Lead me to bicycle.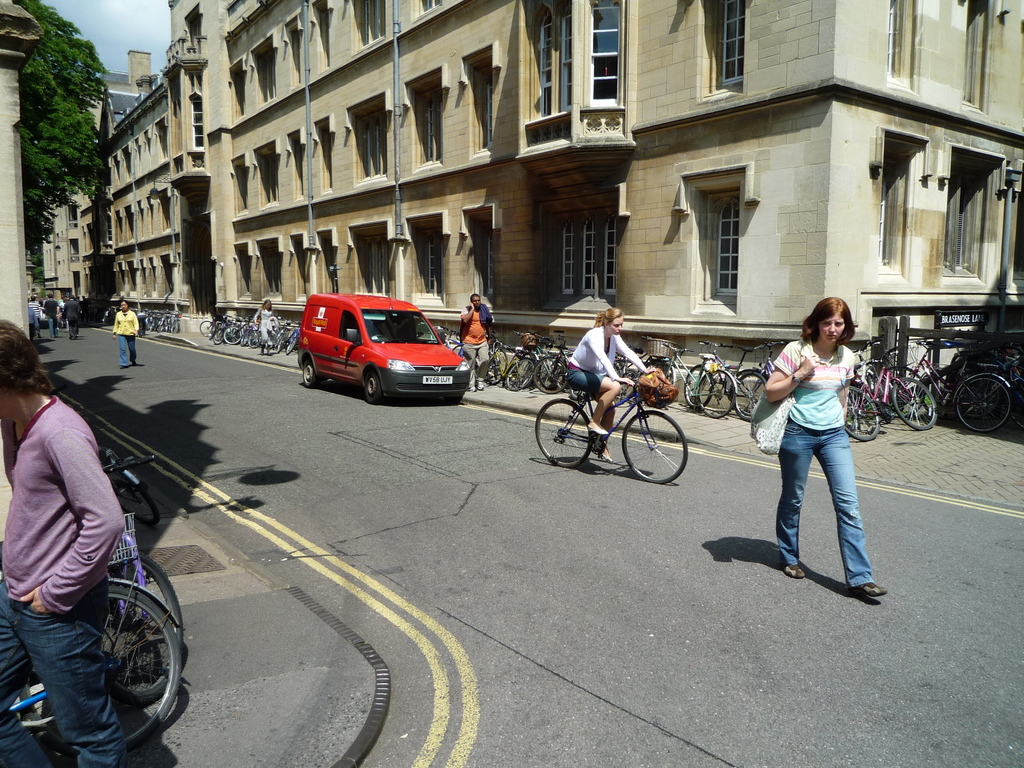
Lead to 690, 340, 768, 424.
